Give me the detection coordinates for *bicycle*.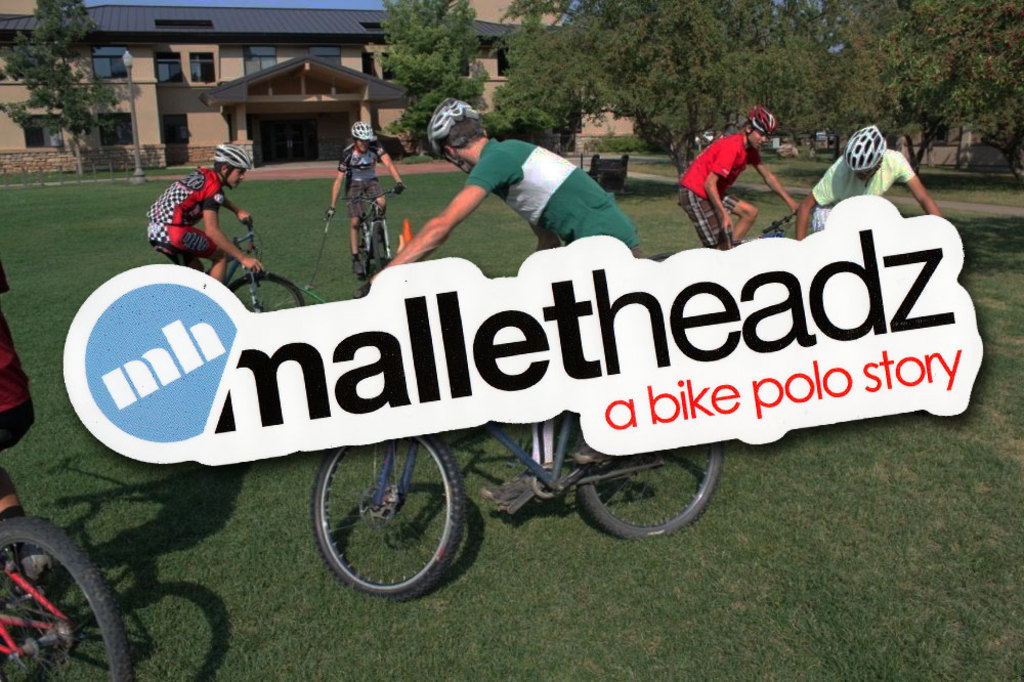
l=336, t=186, r=406, b=281.
